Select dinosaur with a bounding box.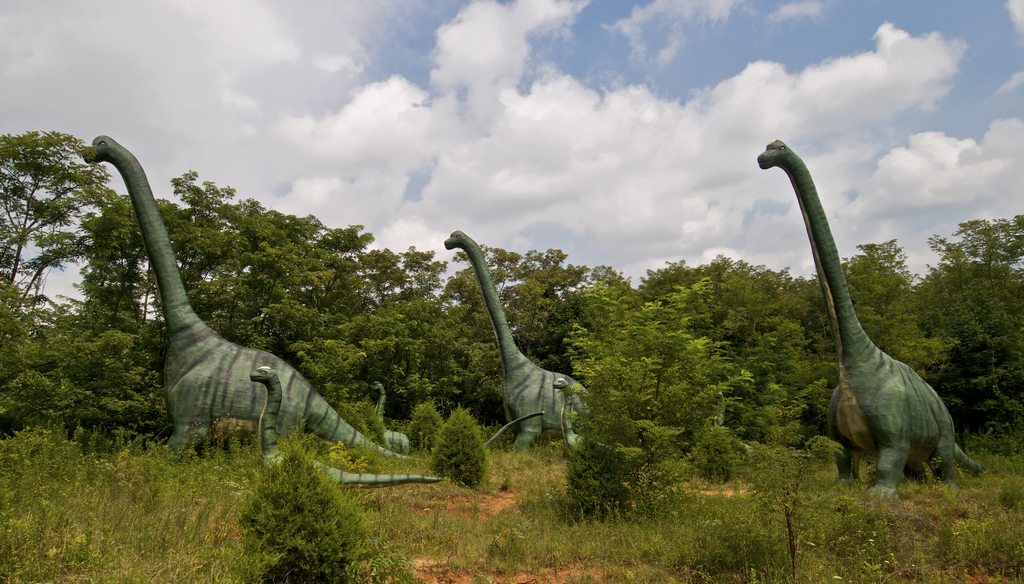
{"left": 552, "top": 373, "right": 623, "bottom": 468}.
